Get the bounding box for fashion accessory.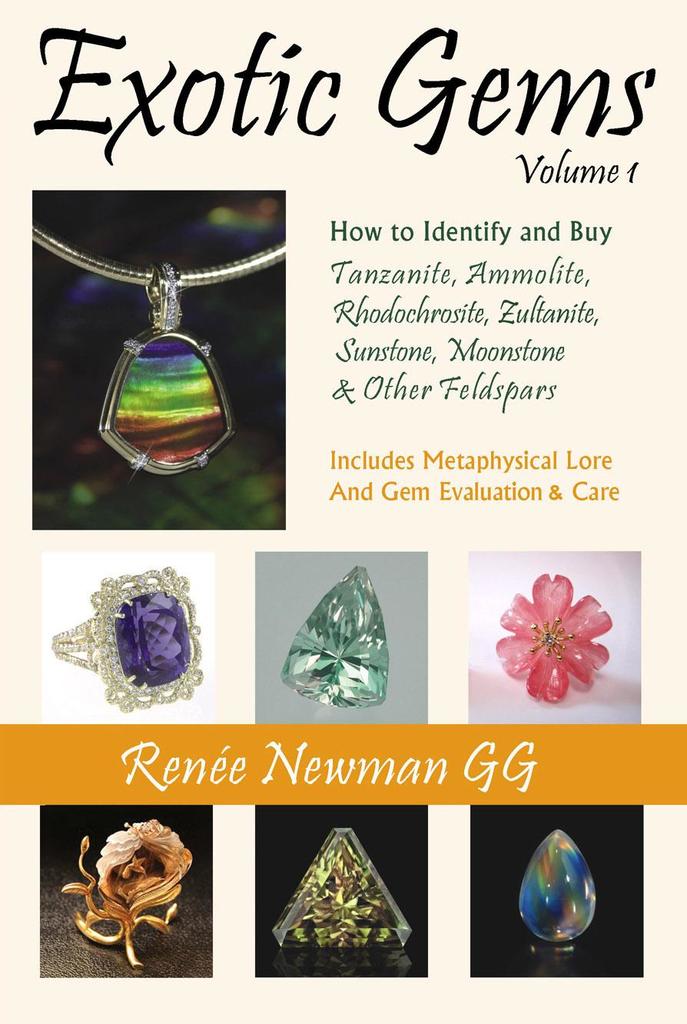
280:565:385:710.
